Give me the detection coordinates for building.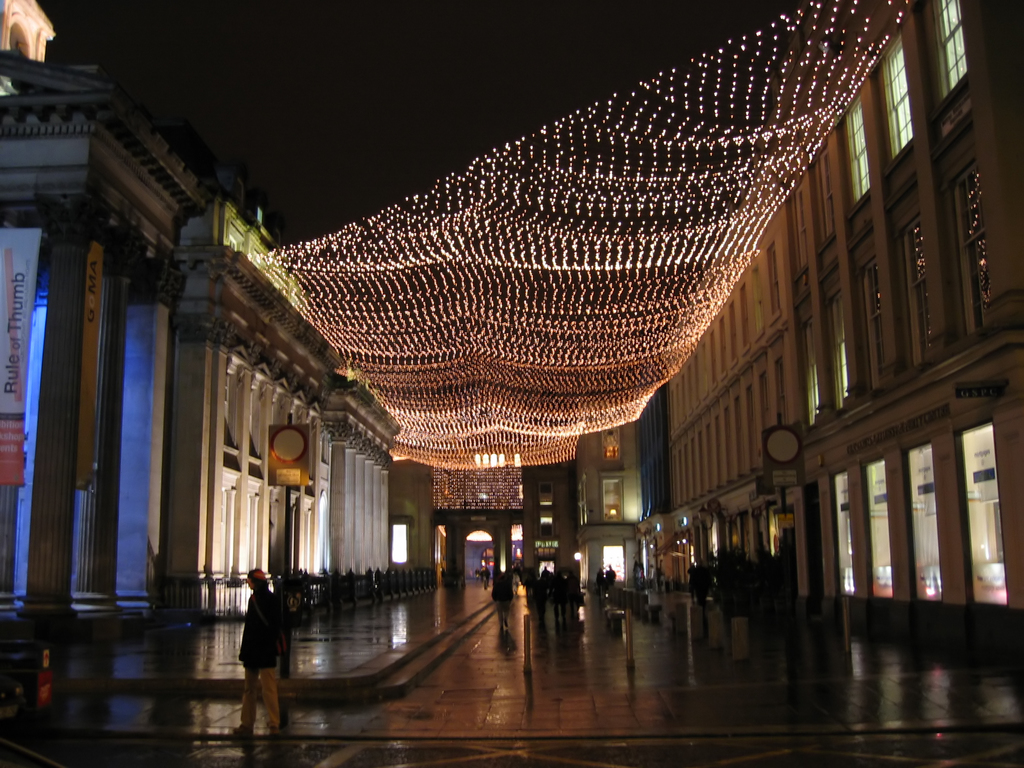
[521,0,1023,617].
